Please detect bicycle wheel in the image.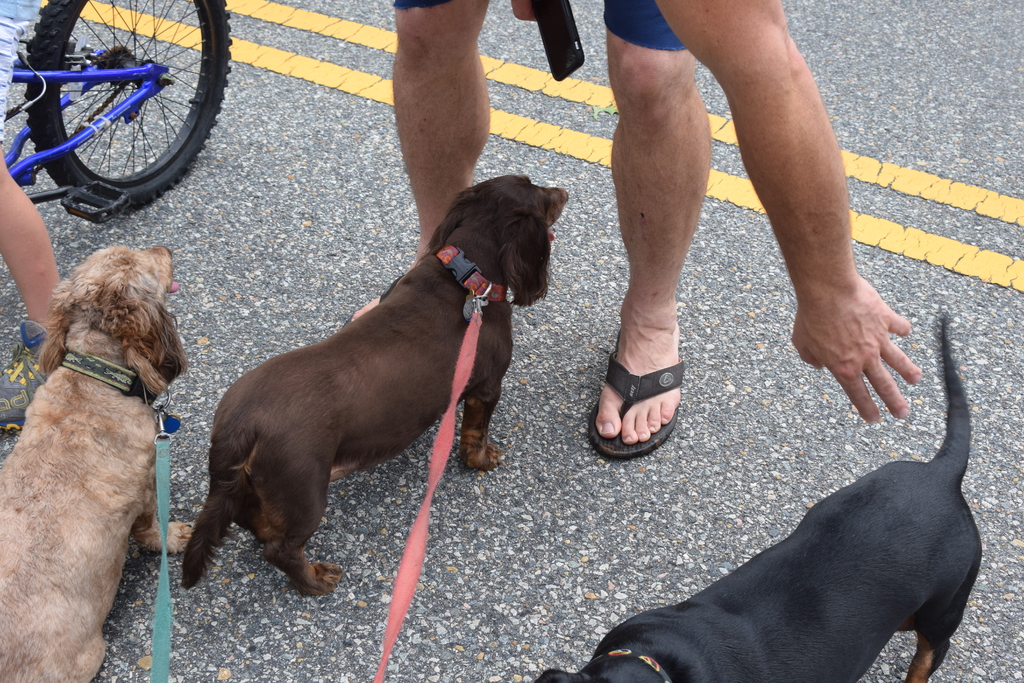
24 0 233 214.
